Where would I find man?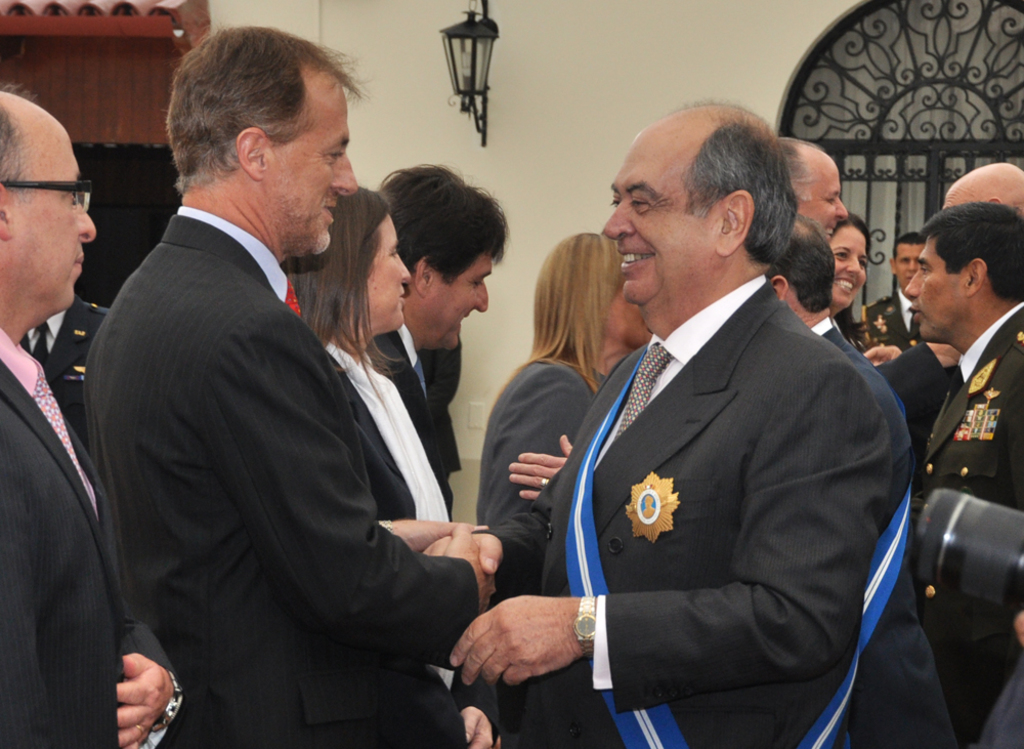
At detection(765, 215, 913, 517).
